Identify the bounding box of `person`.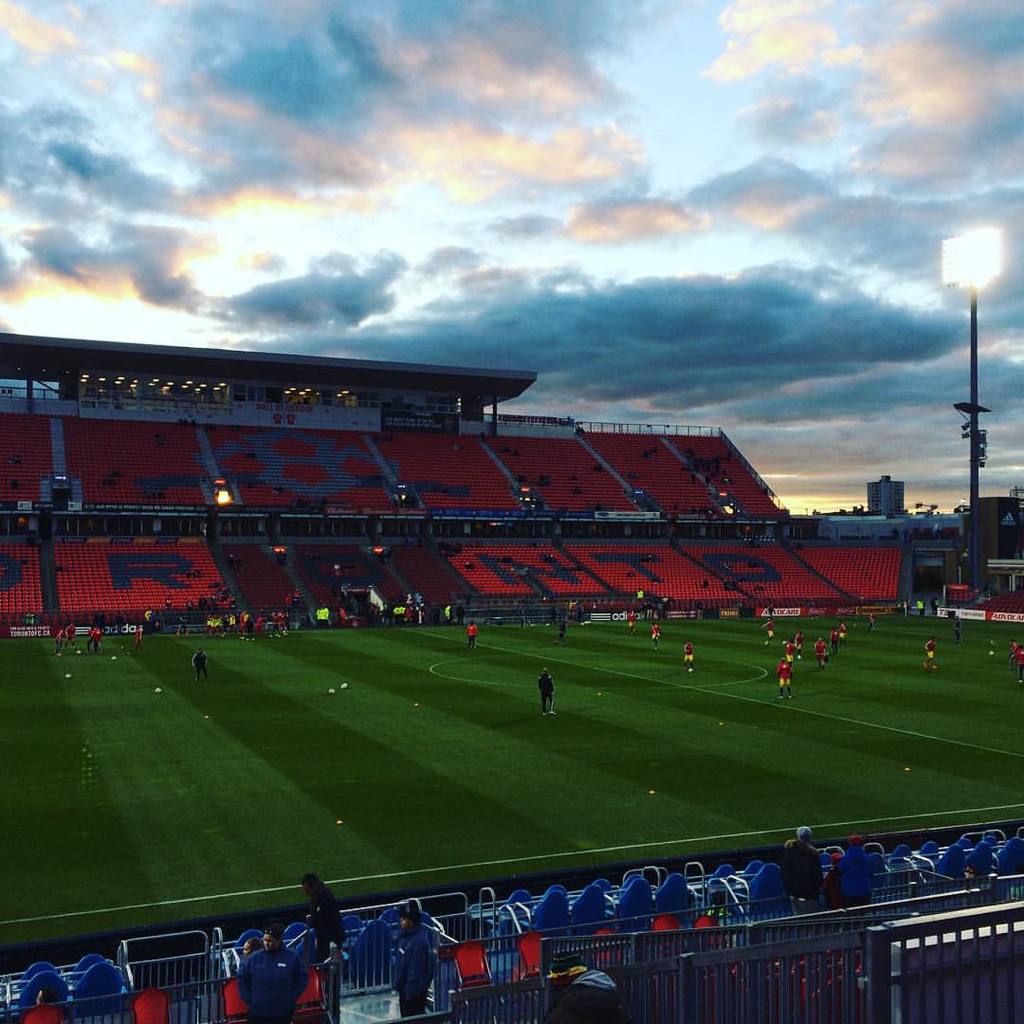
bbox(232, 922, 302, 1023).
